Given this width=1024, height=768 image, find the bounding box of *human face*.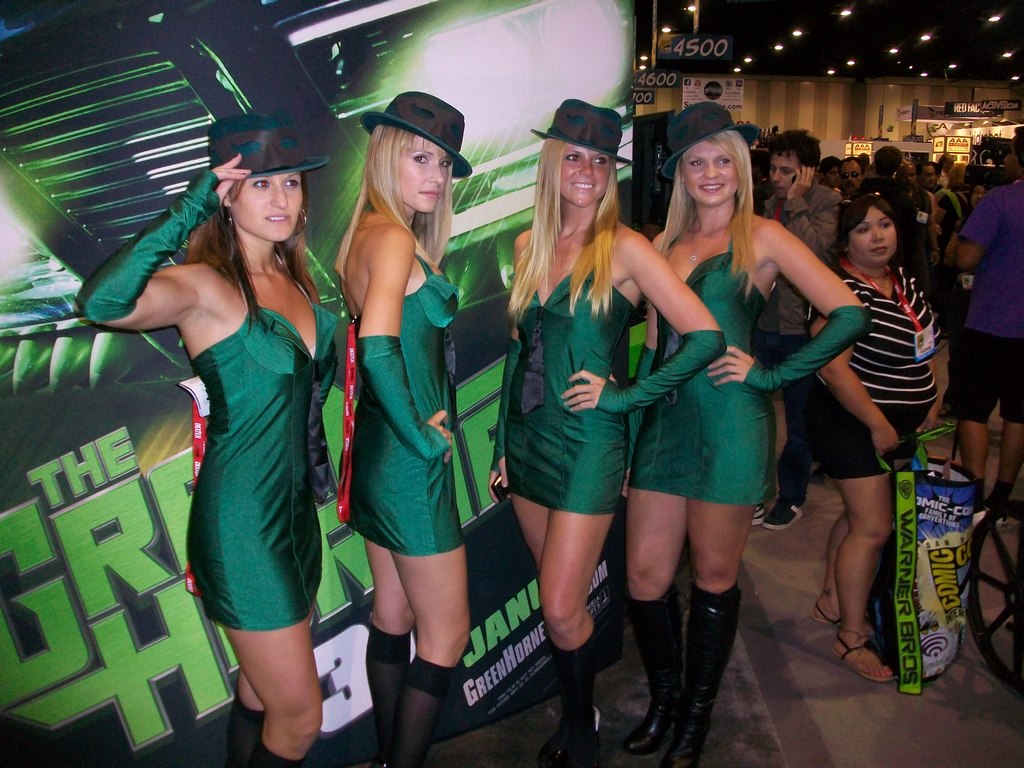
(left=967, top=186, right=988, bottom=208).
